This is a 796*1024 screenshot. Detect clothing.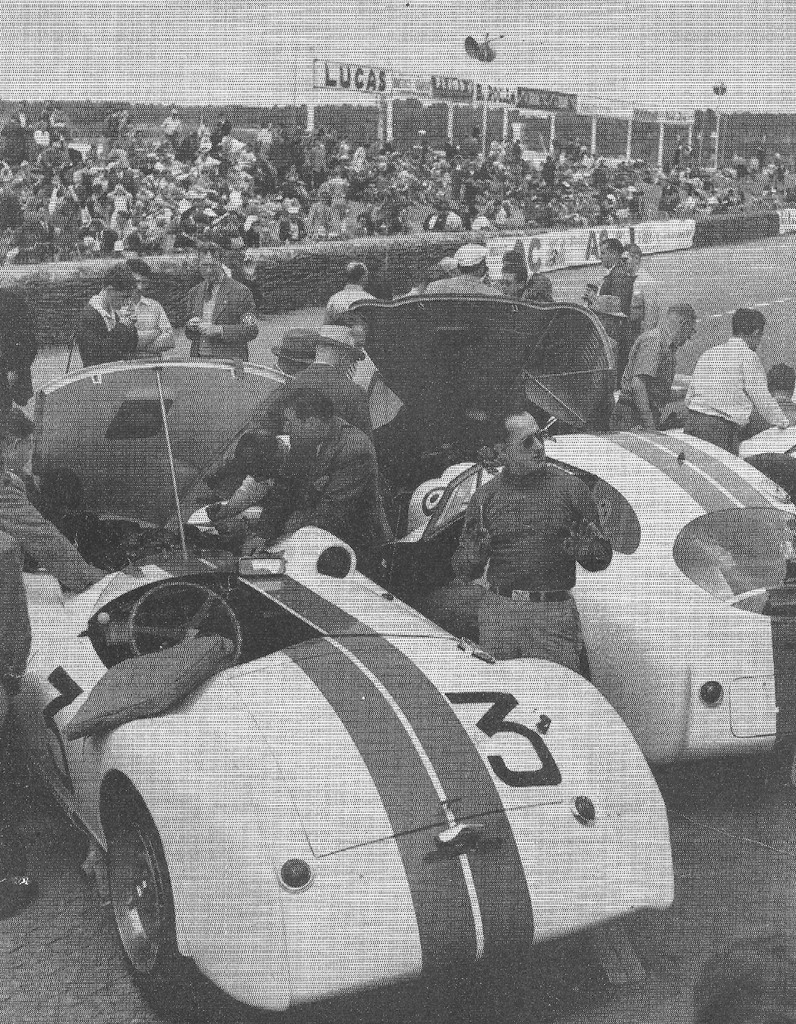
bbox=(0, 468, 99, 595).
